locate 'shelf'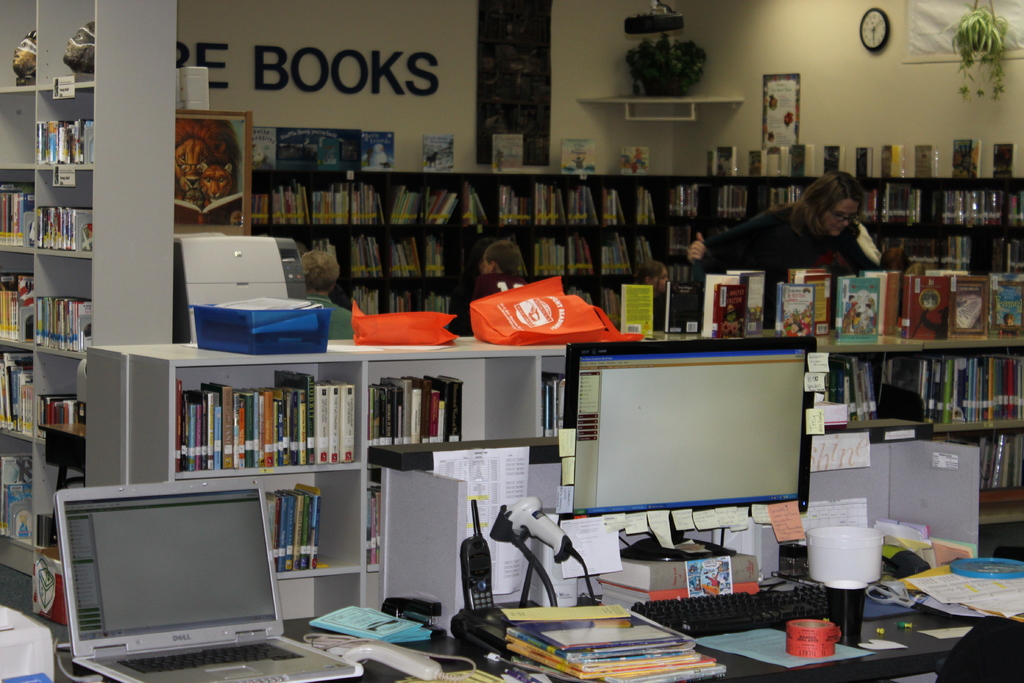
(112, 323, 579, 585)
